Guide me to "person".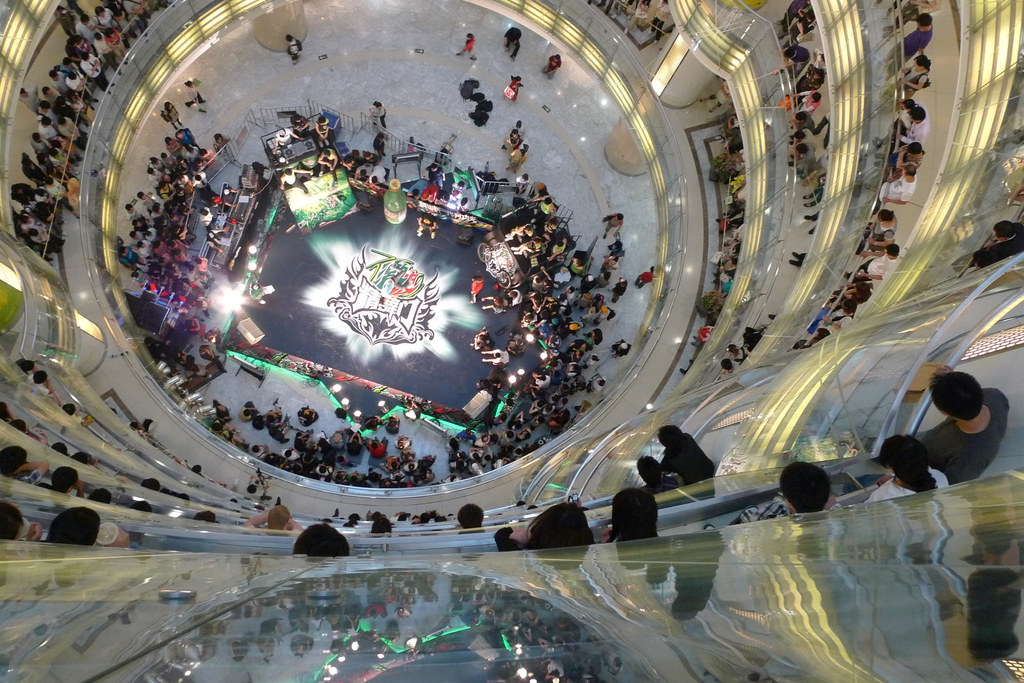
Guidance: [494,496,590,558].
